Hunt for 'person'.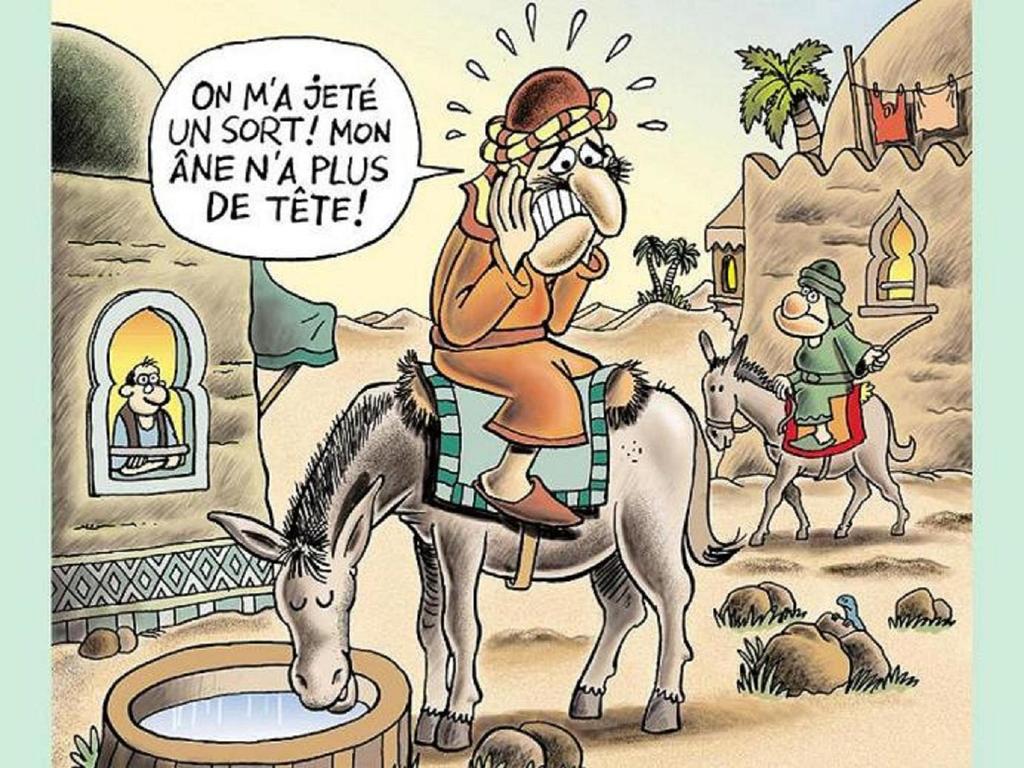
Hunted down at locate(413, 67, 630, 532).
